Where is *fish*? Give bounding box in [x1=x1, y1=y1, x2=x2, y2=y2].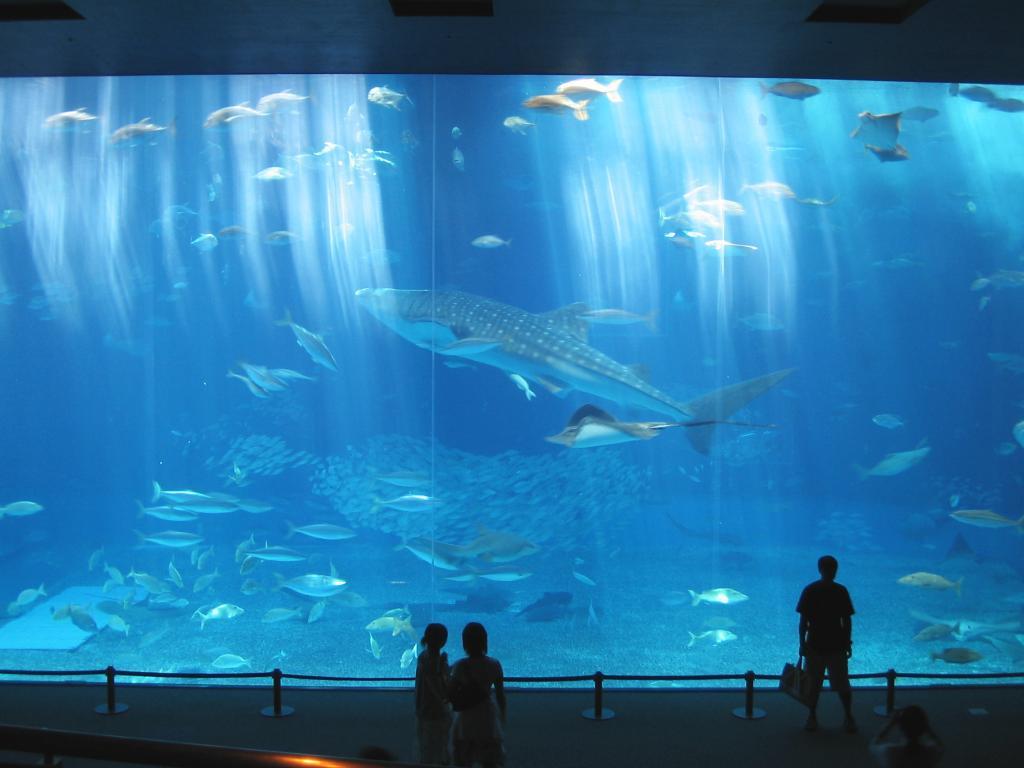
[x1=223, y1=223, x2=243, y2=242].
